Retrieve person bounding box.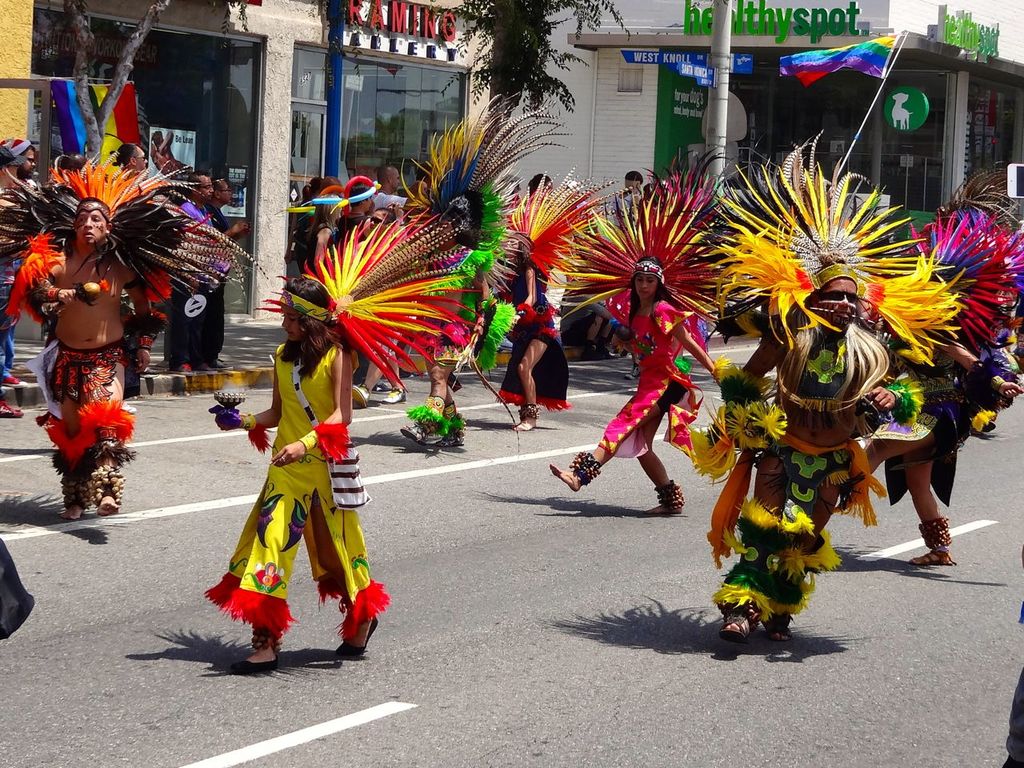
Bounding box: region(114, 134, 162, 362).
